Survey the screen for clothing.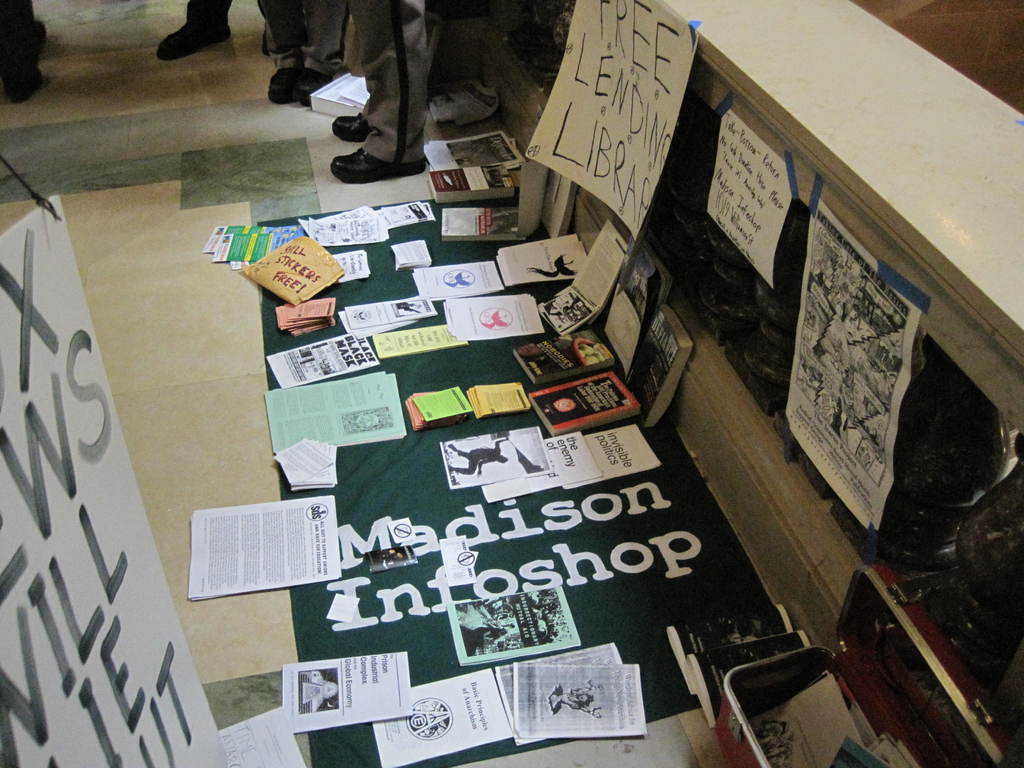
Survey found: Rect(330, 0, 431, 186).
